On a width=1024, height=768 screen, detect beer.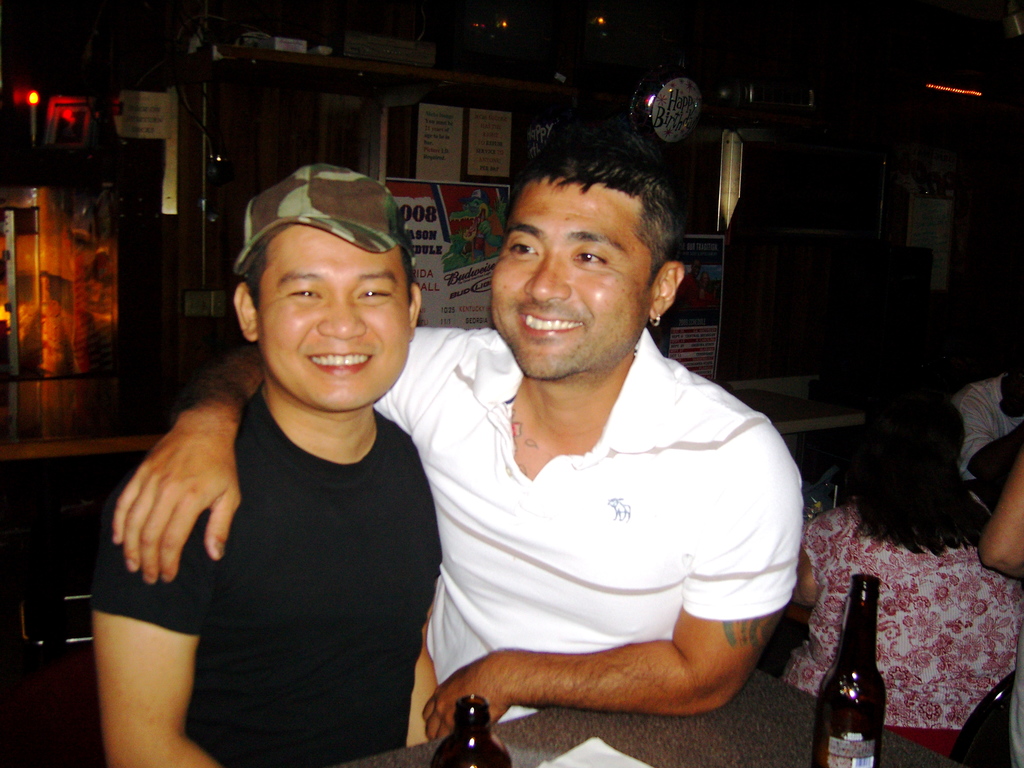
left=817, top=572, right=888, bottom=767.
